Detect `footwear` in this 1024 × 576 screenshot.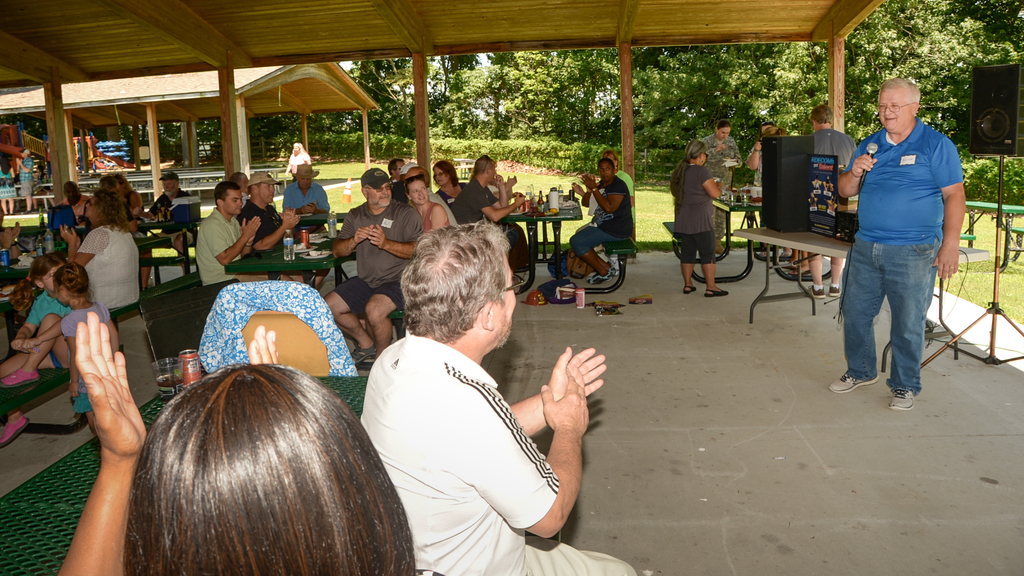
Detection: (x1=803, y1=288, x2=825, y2=299).
